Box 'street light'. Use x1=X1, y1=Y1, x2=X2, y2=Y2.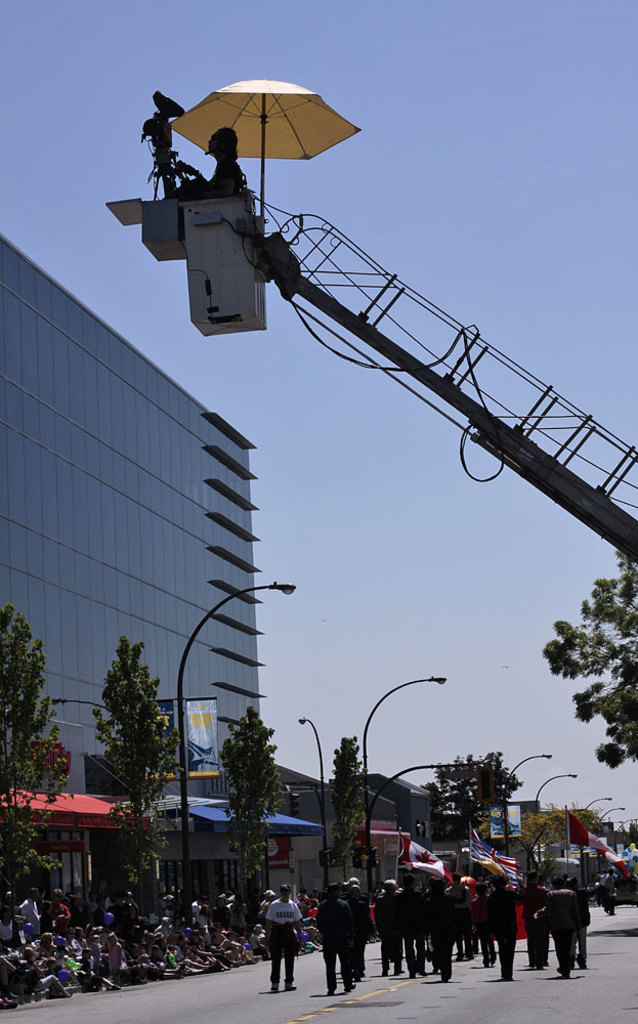
x1=599, y1=803, x2=625, y2=831.
